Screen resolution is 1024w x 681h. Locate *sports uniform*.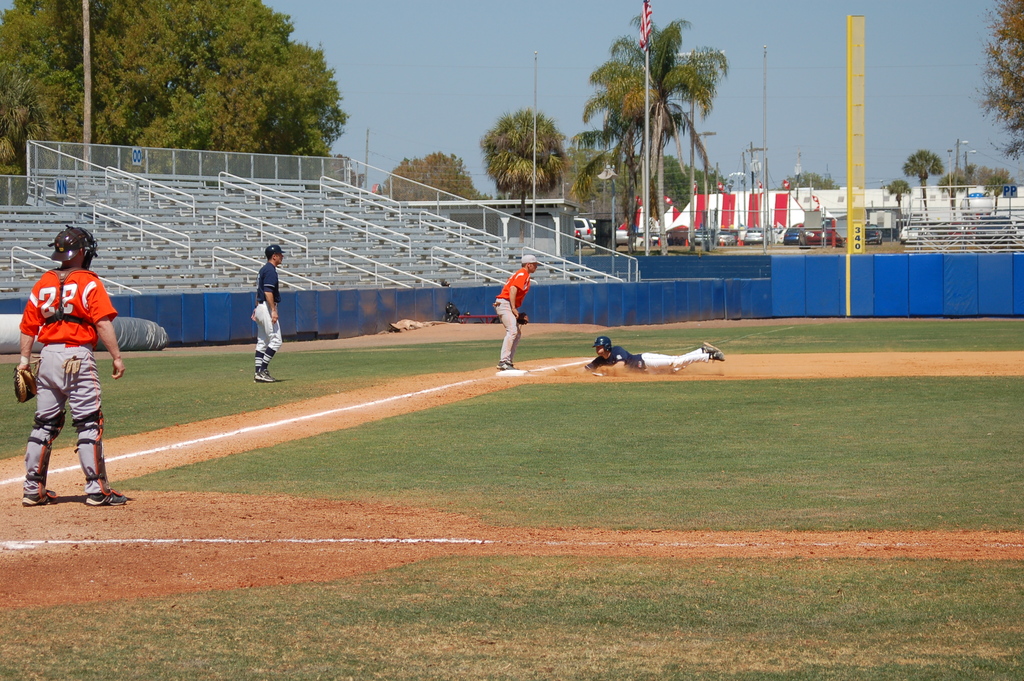
pyautogui.locateOnScreen(255, 242, 282, 381).
